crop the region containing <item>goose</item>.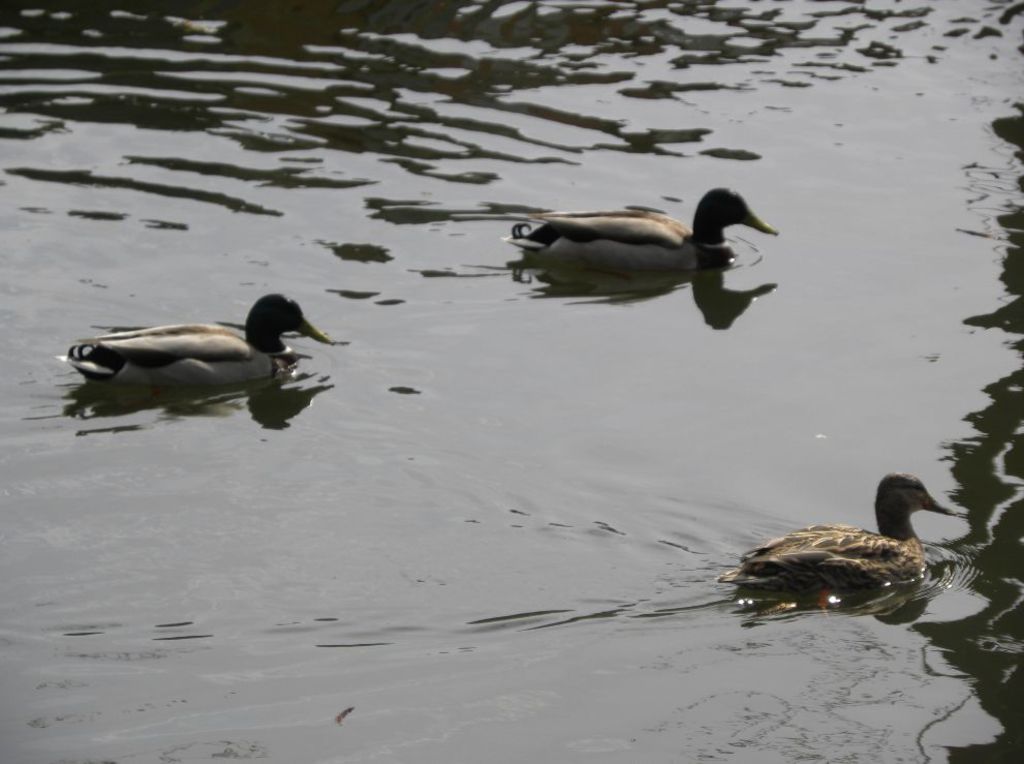
Crop region: <region>506, 181, 771, 275</region>.
